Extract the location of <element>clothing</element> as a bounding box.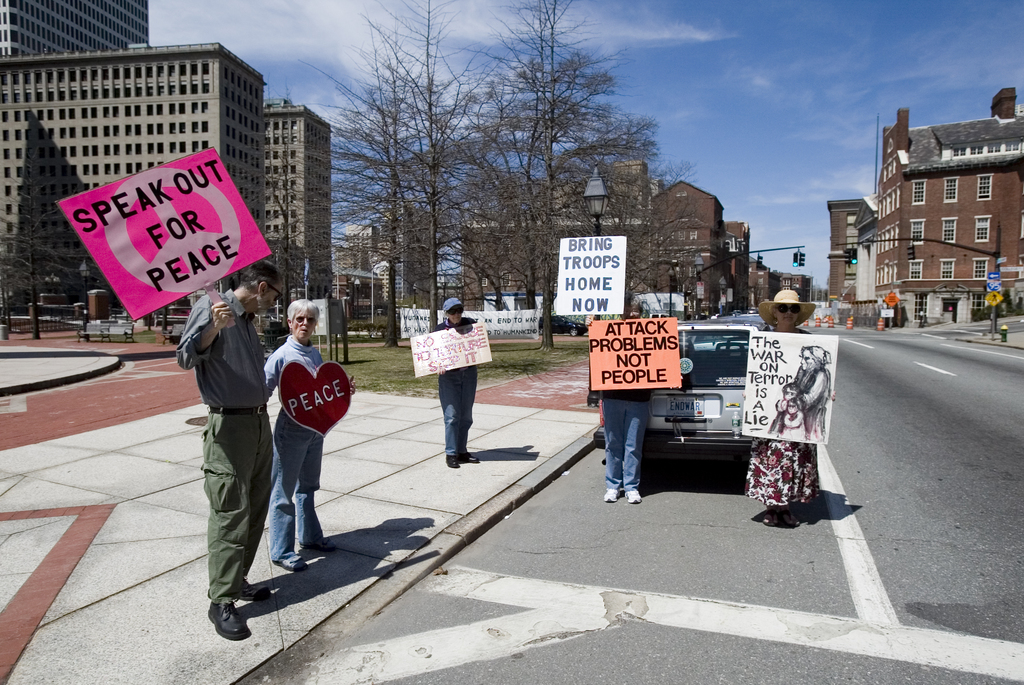
<box>744,431,819,512</box>.
